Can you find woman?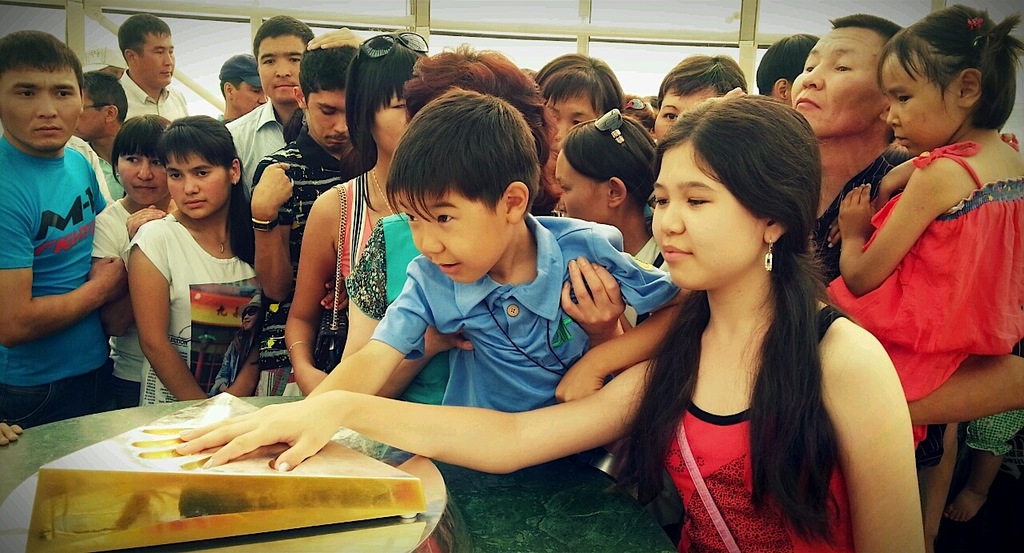
Yes, bounding box: bbox=(652, 53, 750, 150).
